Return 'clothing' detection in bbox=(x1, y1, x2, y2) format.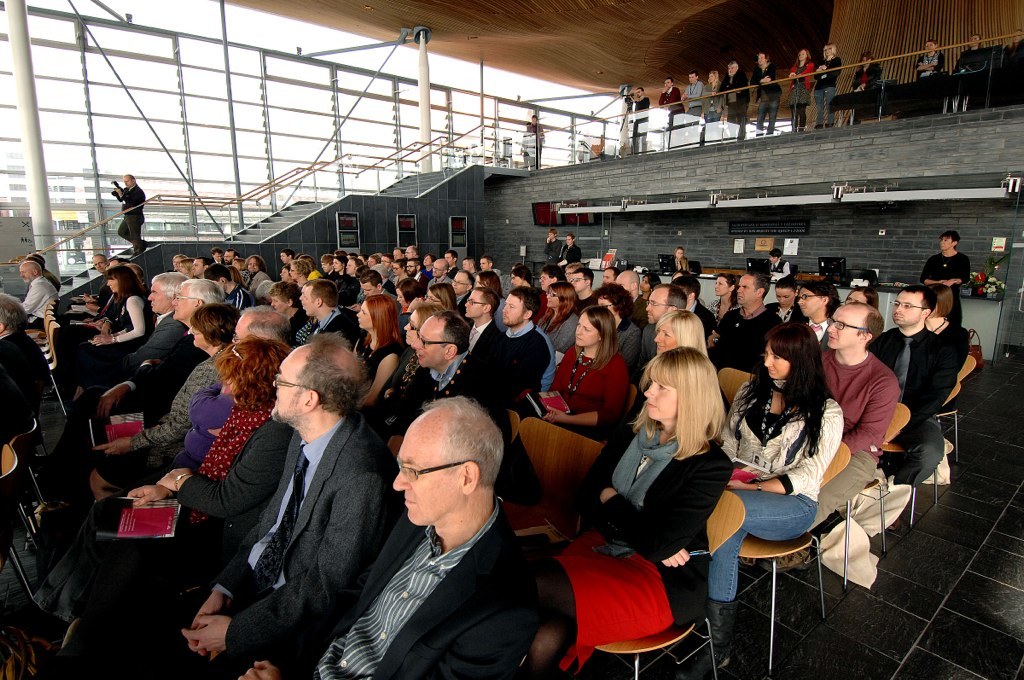
bbox=(660, 86, 689, 130).
